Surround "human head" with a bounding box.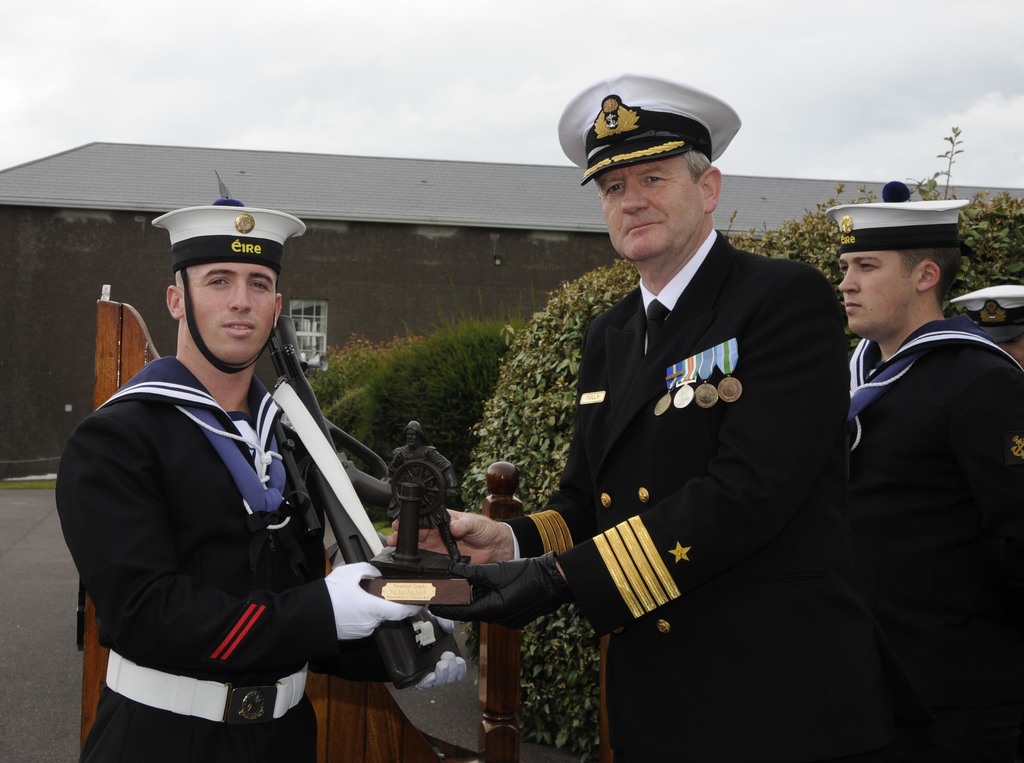
(833,202,959,333).
